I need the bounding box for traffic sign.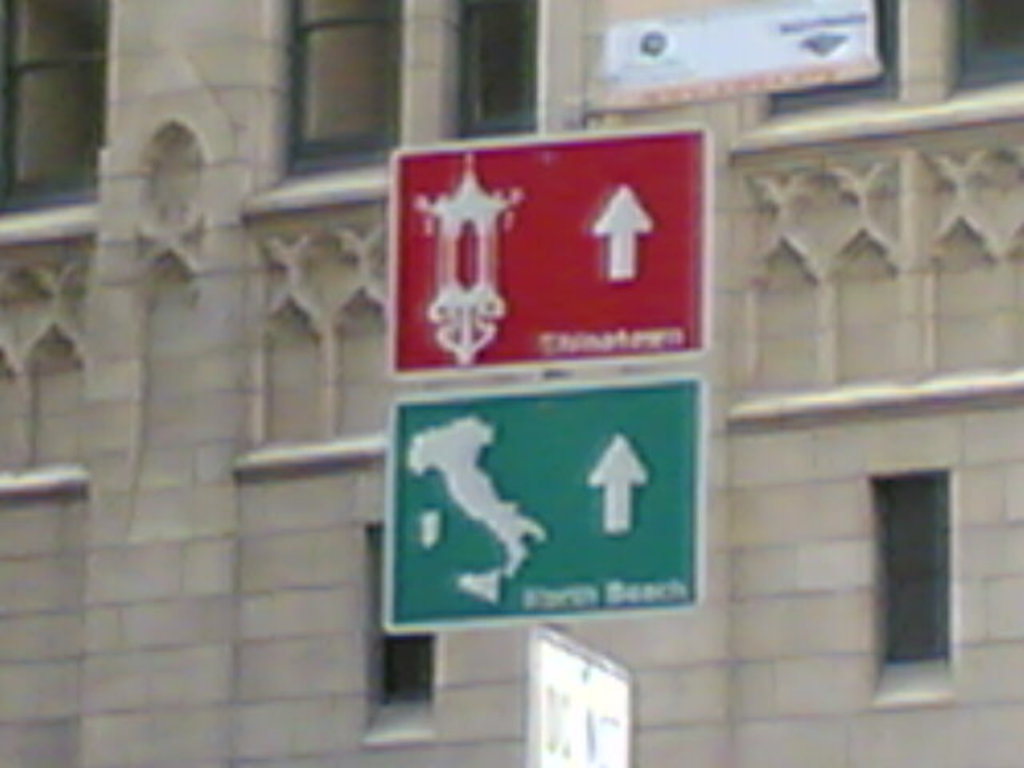
Here it is: x1=386, y1=128, x2=715, y2=374.
